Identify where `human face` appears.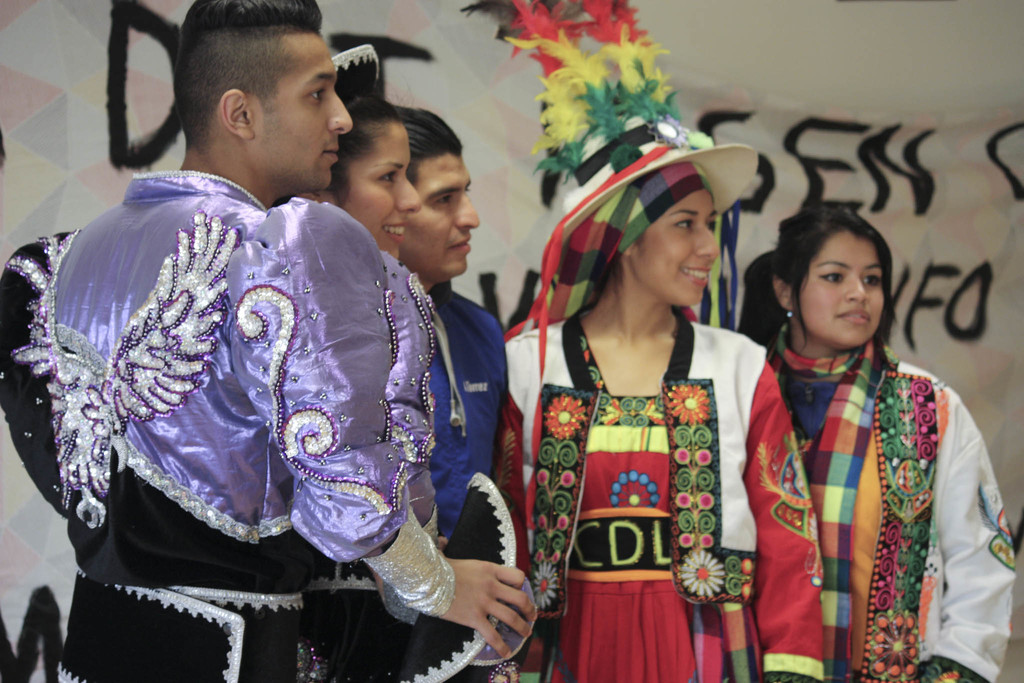
Appears at box(634, 188, 719, 308).
